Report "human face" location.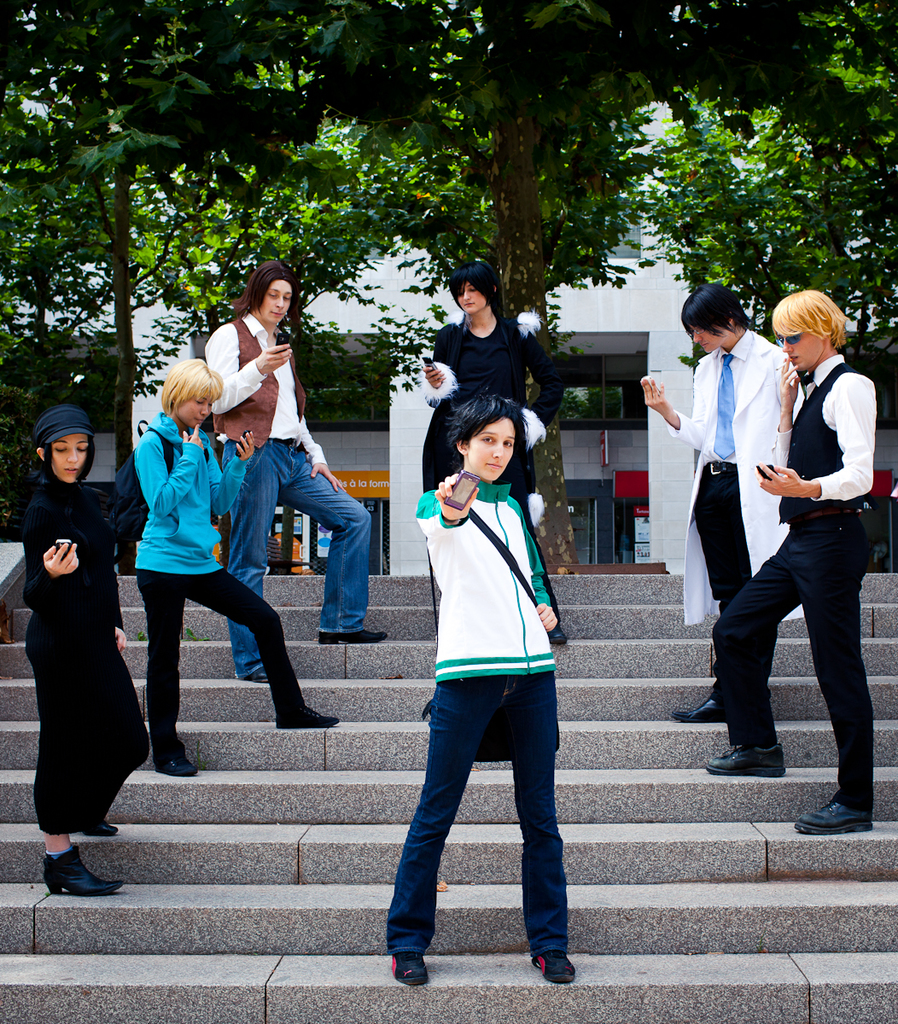
Report: 51, 433, 90, 480.
